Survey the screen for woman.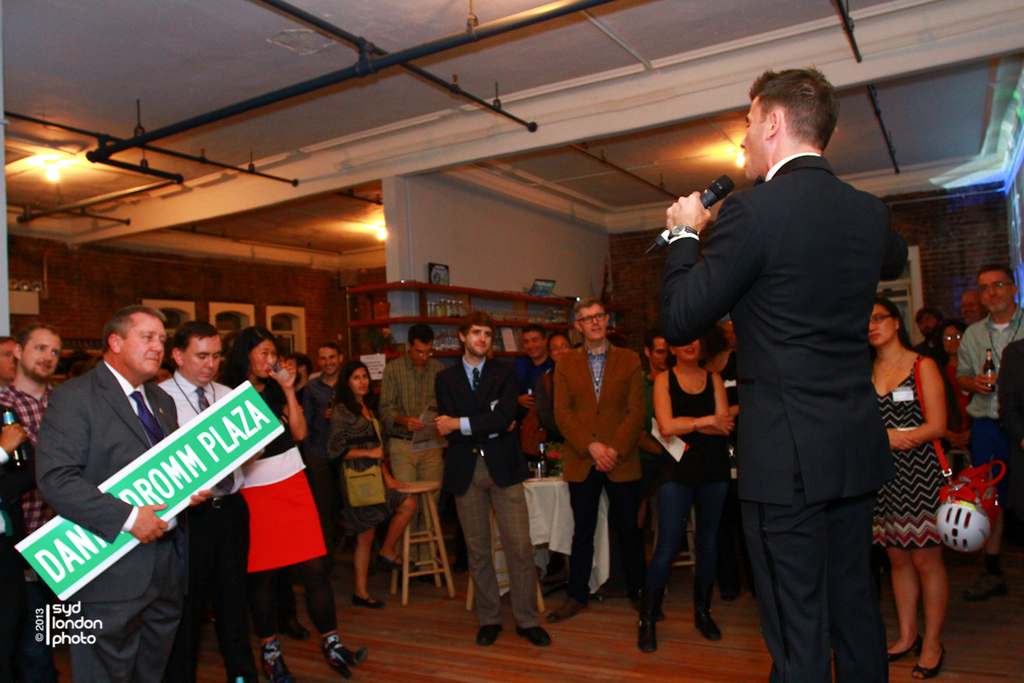
Survey found: <box>323,360,420,622</box>.
